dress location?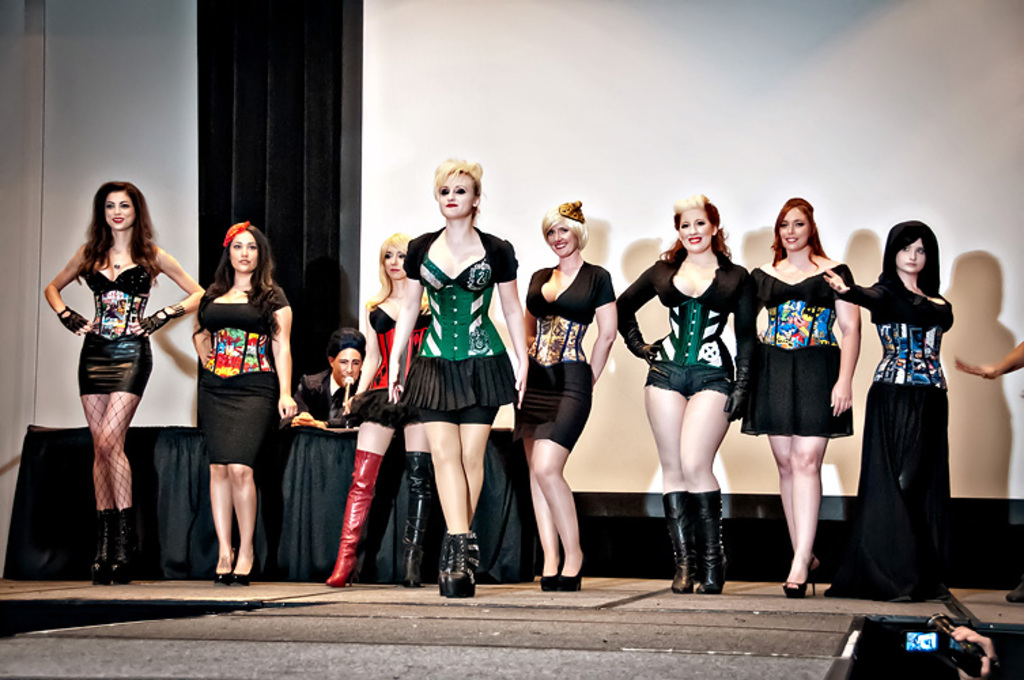
[403, 256, 517, 408]
